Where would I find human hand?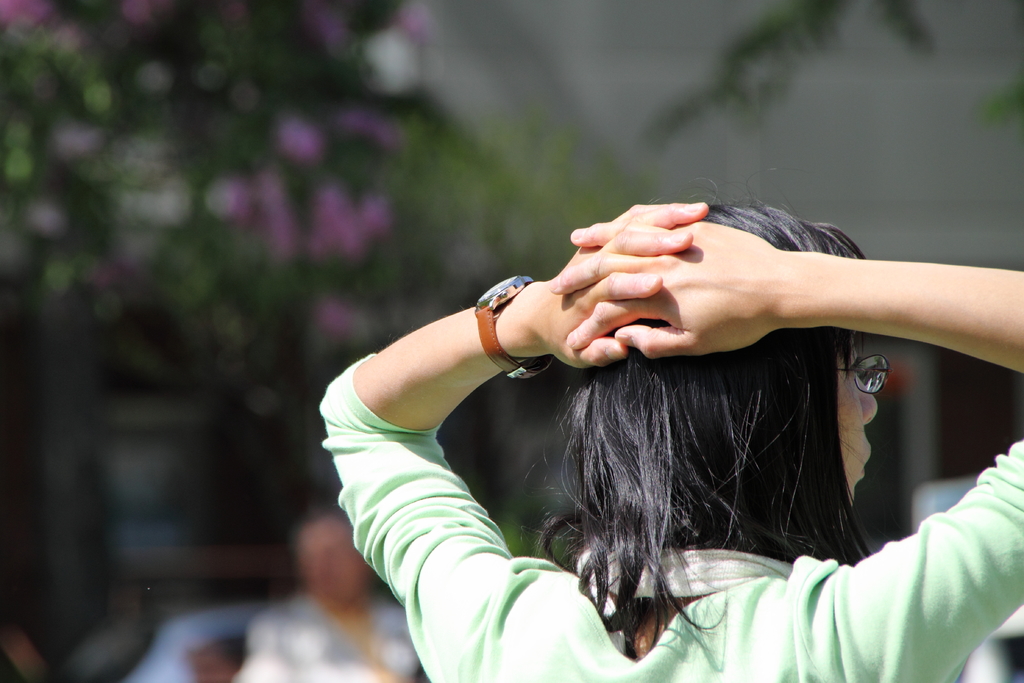
At Rect(312, 575, 374, 646).
